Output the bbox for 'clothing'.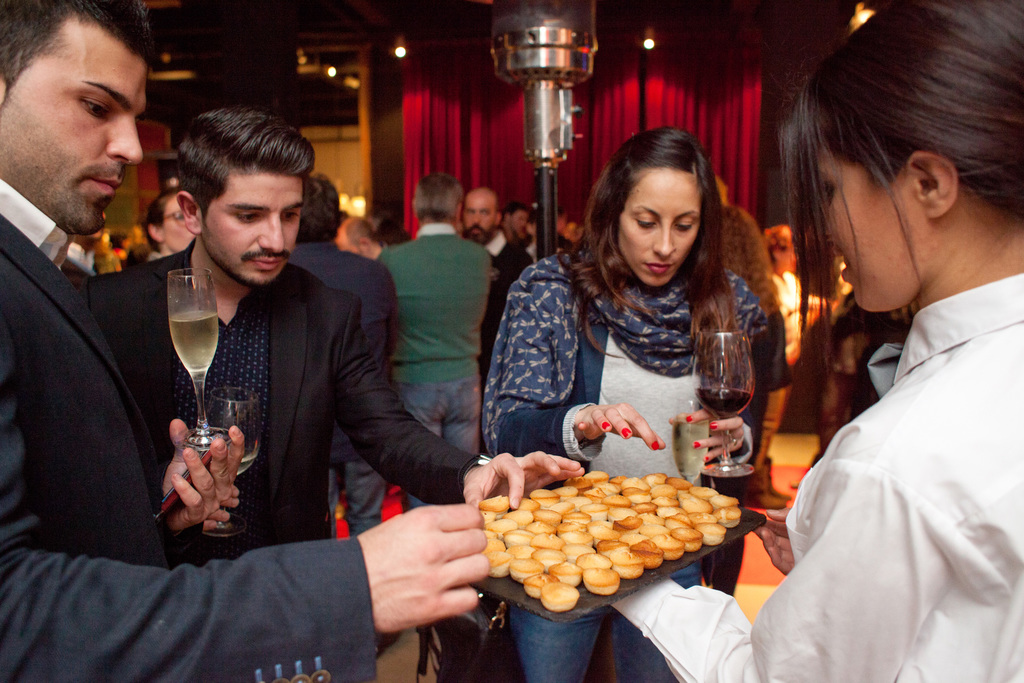
692/275/788/595.
